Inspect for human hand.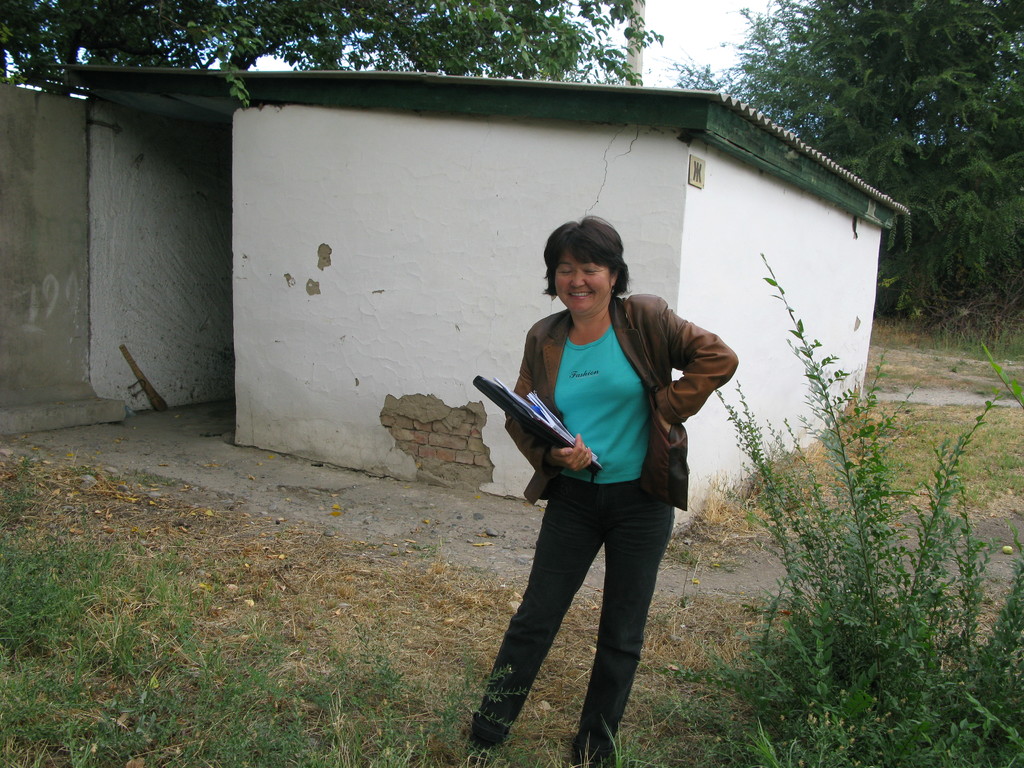
Inspection: (x1=547, y1=437, x2=596, y2=483).
